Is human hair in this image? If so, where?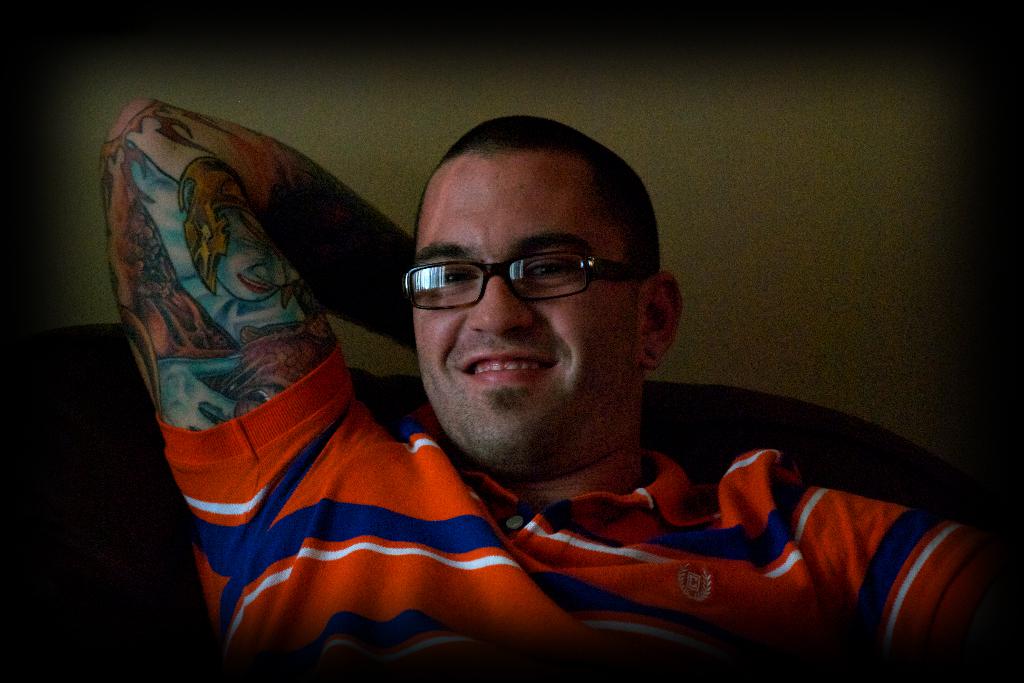
Yes, at region(411, 115, 663, 282).
